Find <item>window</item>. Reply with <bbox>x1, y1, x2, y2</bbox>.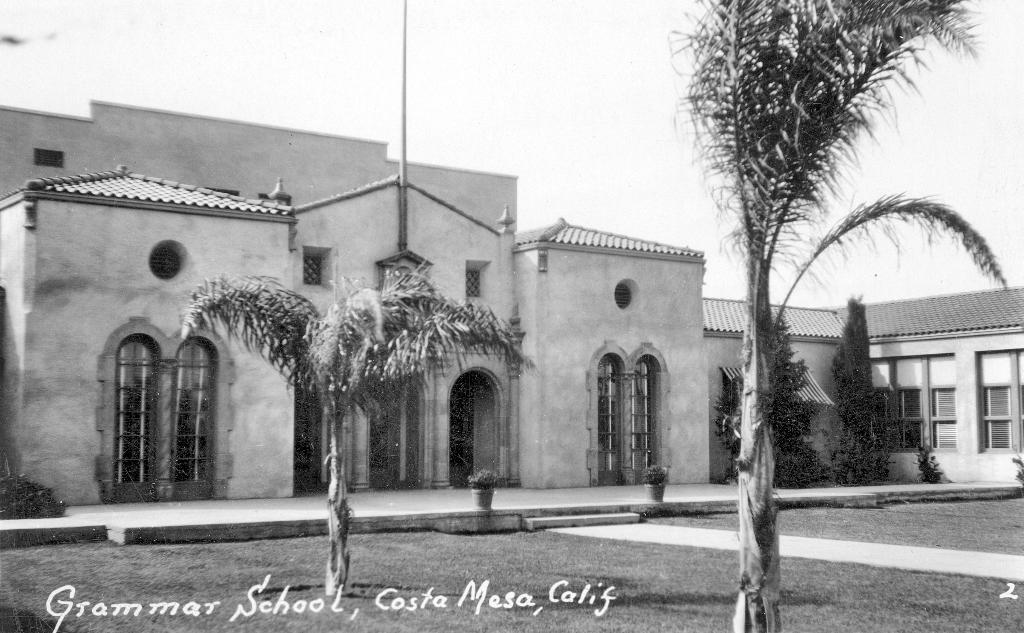
<bbox>145, 239, 192, 285</bbox>.
